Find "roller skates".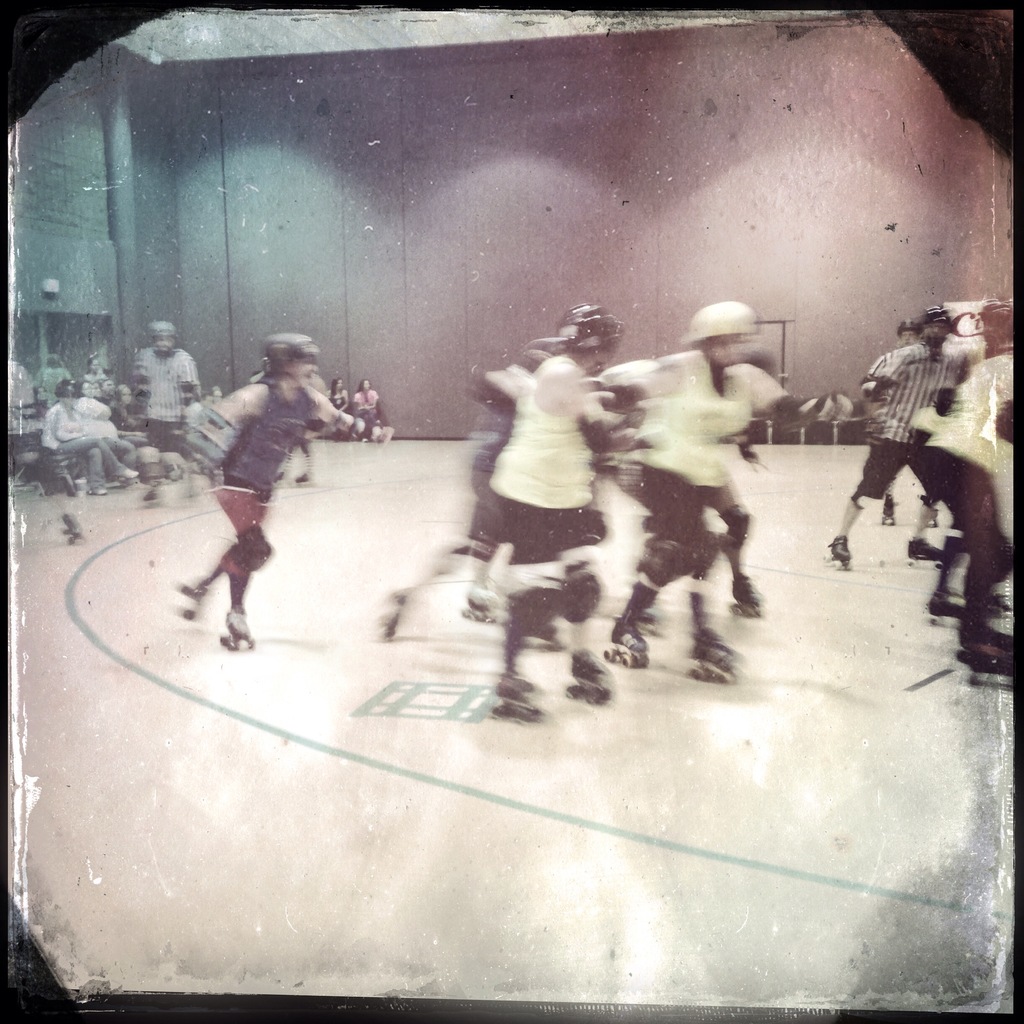
{"left": 908, "top": 538, "right": 942, "bottom": 569}.
